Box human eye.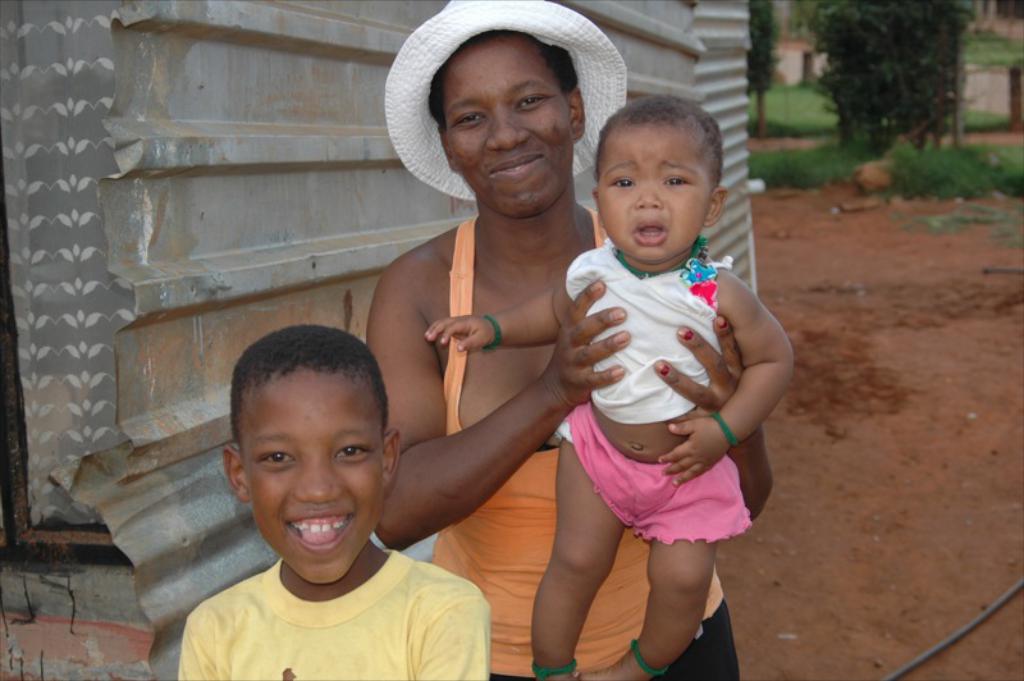
(left=335, top=443, right=370, bottom=462).
